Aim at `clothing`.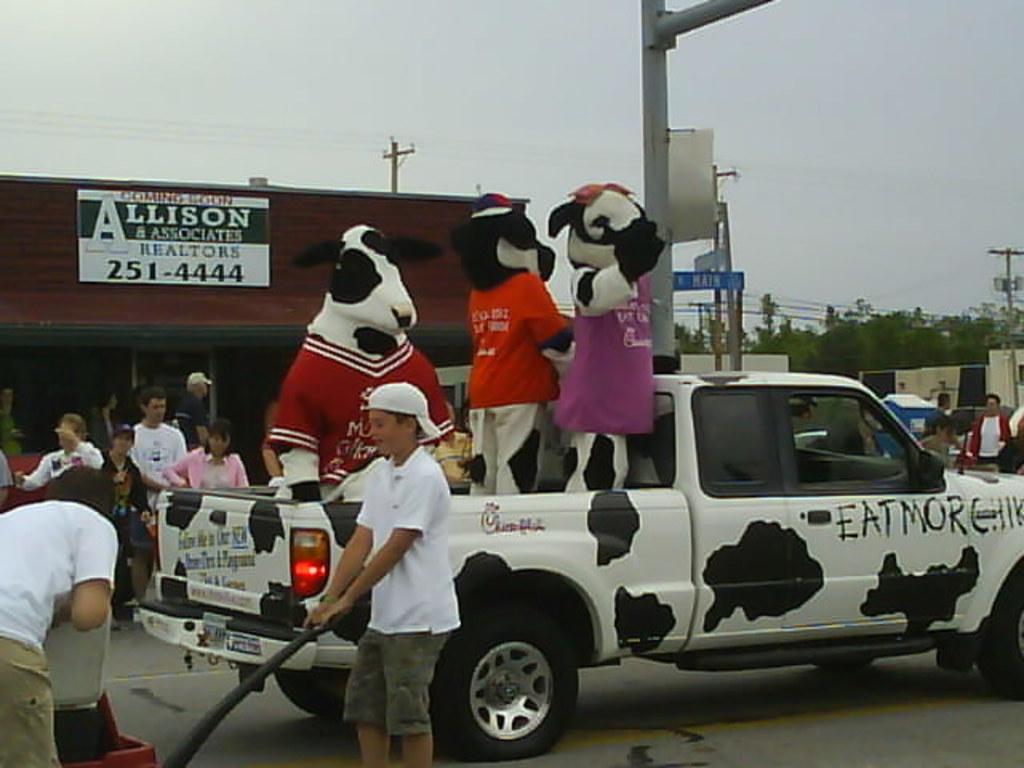
Aimed at 472/269/562/499.
